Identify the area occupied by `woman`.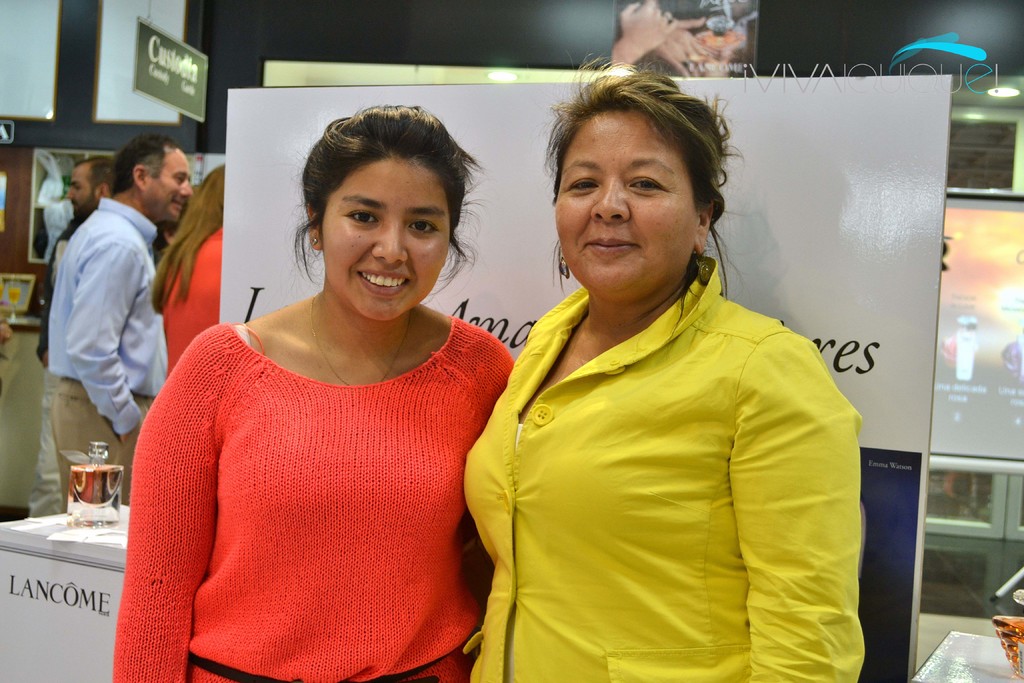
Area: 118, 102, 532, 670.
